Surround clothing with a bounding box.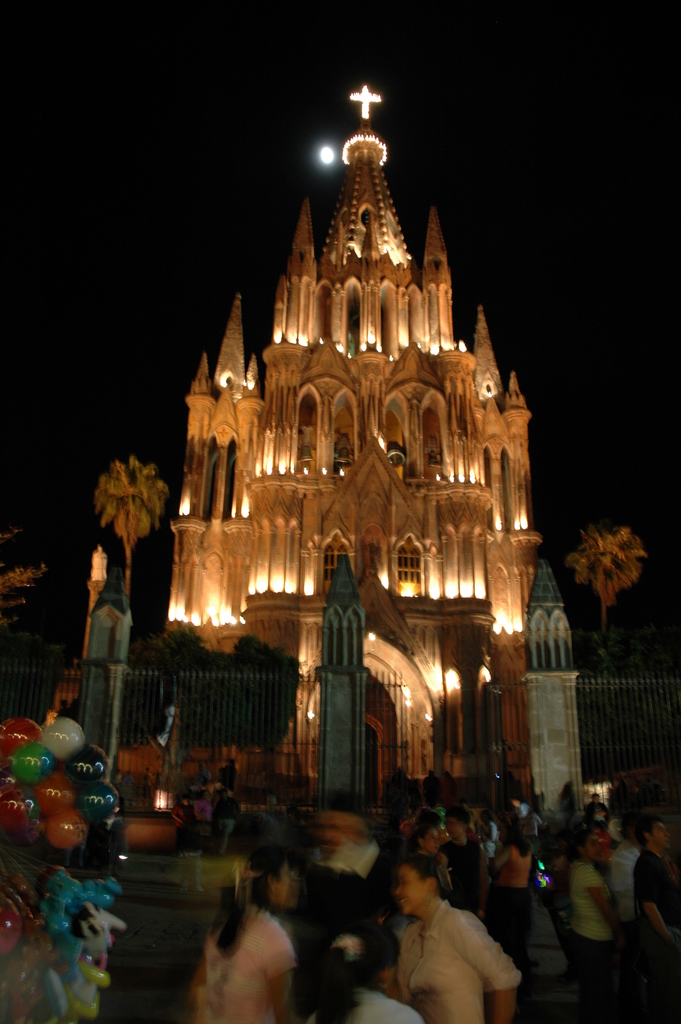
box=[487, 831, 527, 922].
